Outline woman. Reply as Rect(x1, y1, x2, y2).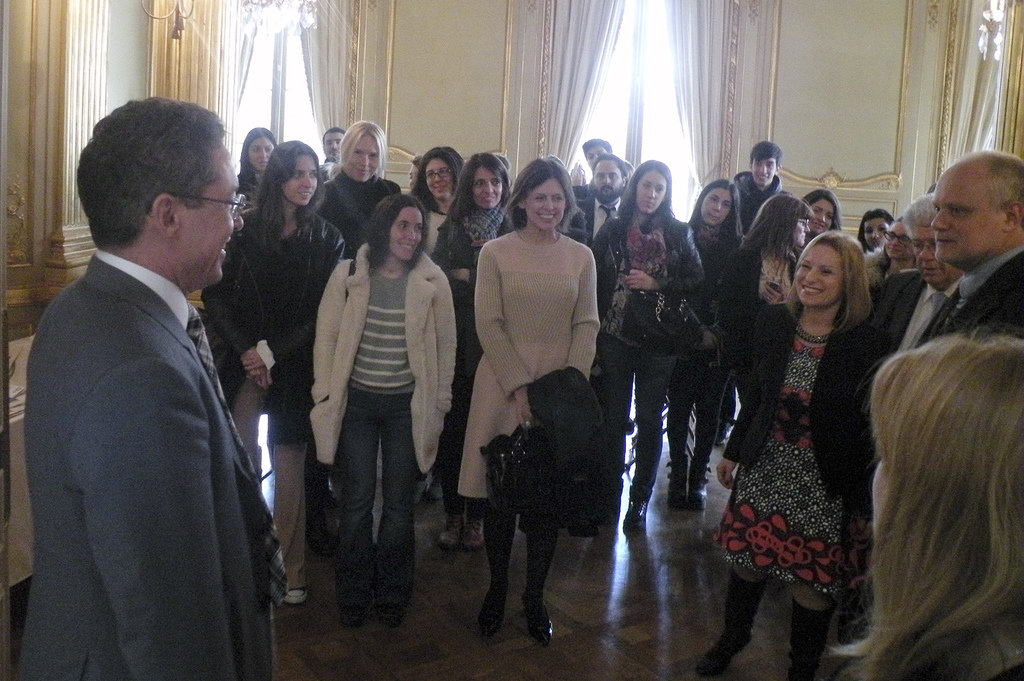
Rect(407, 146, 463, 257).
